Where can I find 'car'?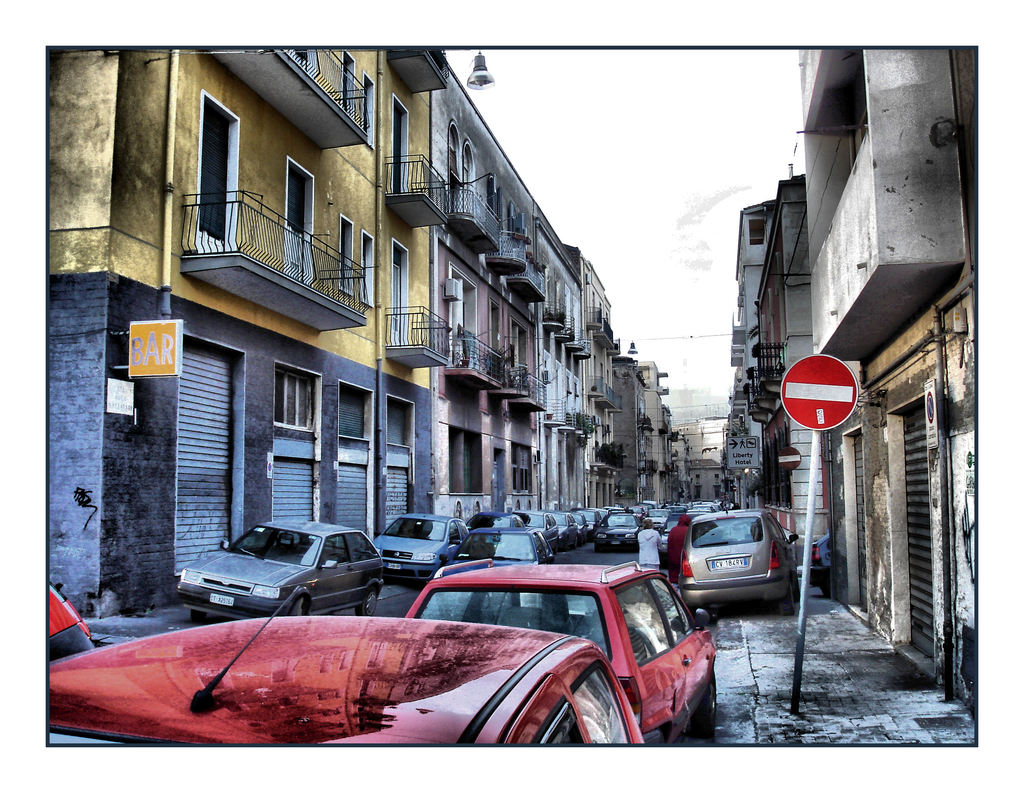
You can find it at (x1=185, y1=514, x2=385, y2=615).
